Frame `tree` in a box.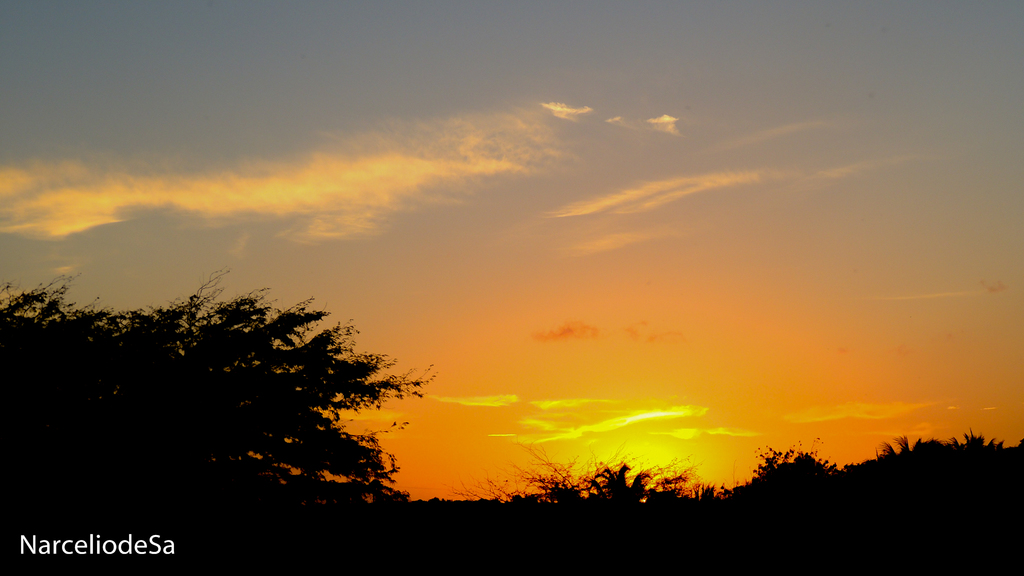
508 454 719 525.
